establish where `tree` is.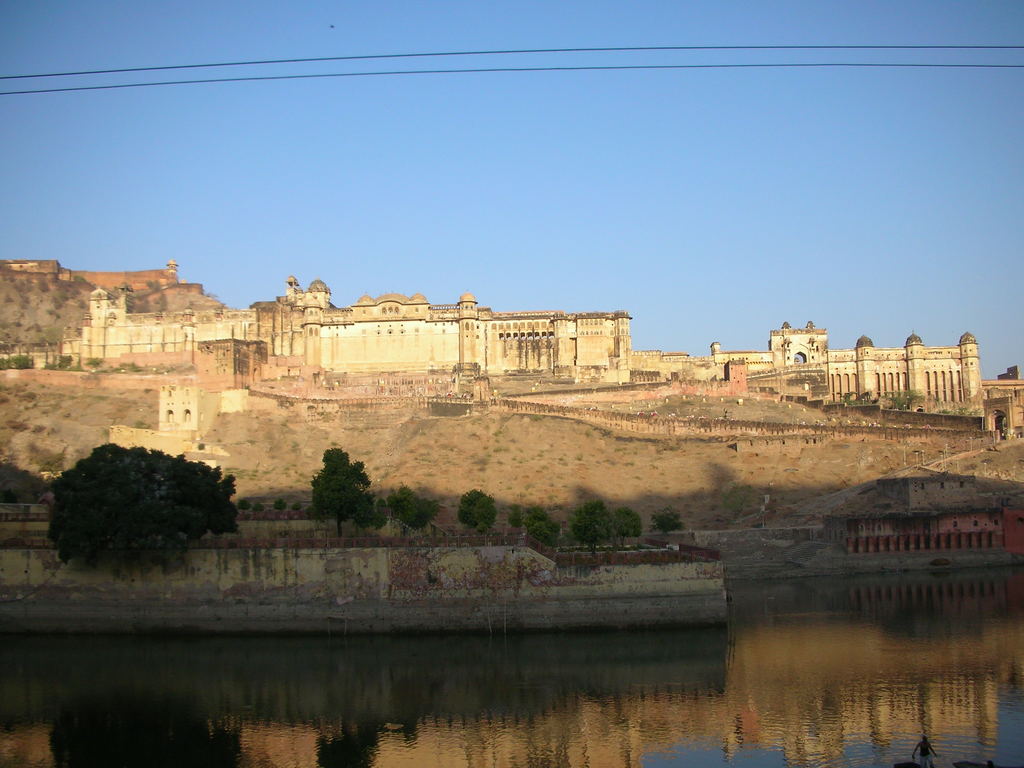
Established at <region>305, 445, 382, 537</region>.
